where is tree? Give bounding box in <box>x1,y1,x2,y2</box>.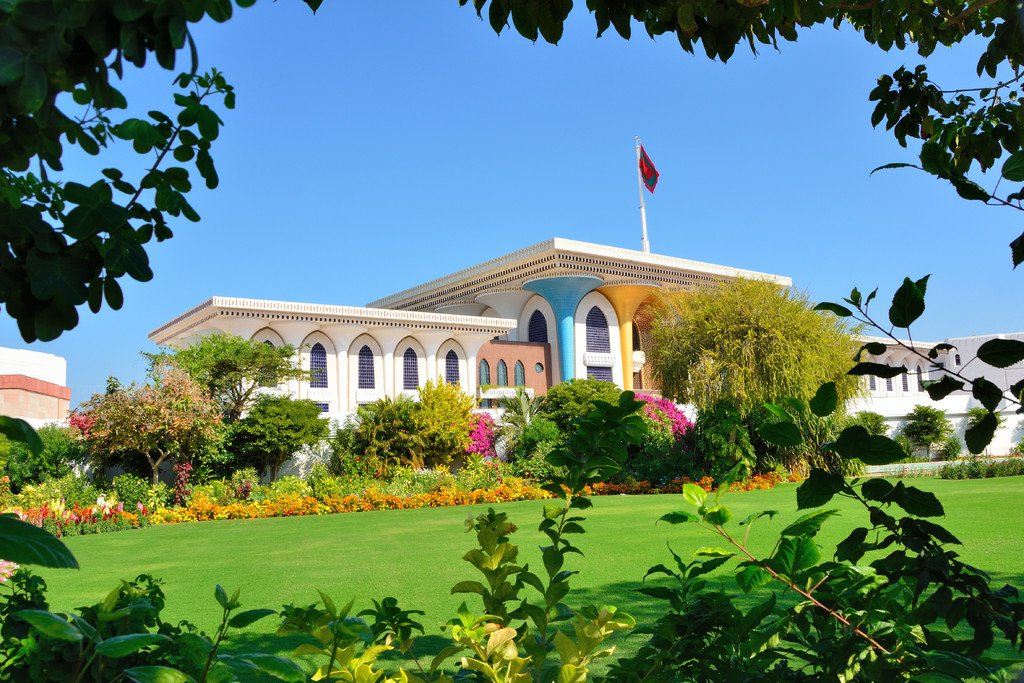
<box>93,365,216,497</box>.
